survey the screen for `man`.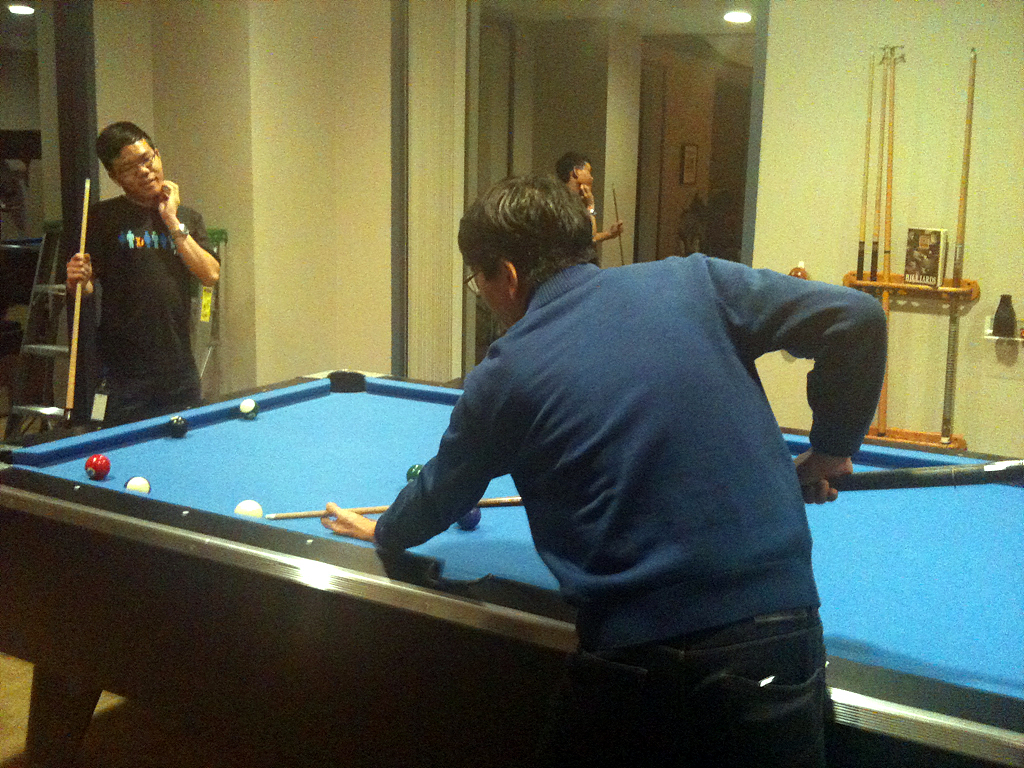
Survey found: Rect(320, 194, 917, 696).
